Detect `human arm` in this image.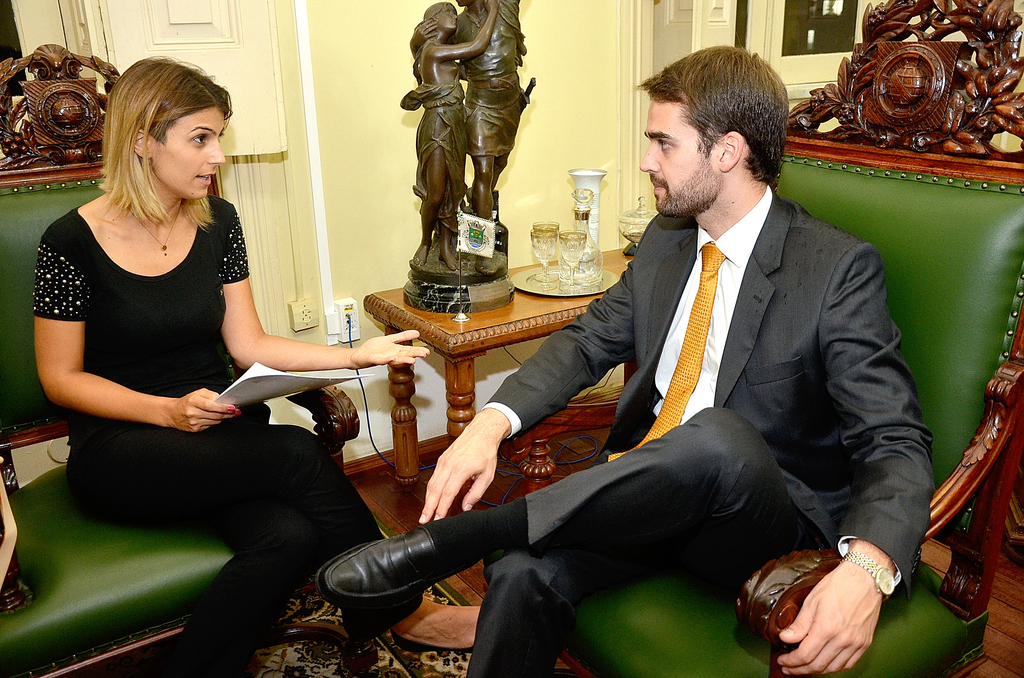
Detection: (32, 278, 164, 451).
